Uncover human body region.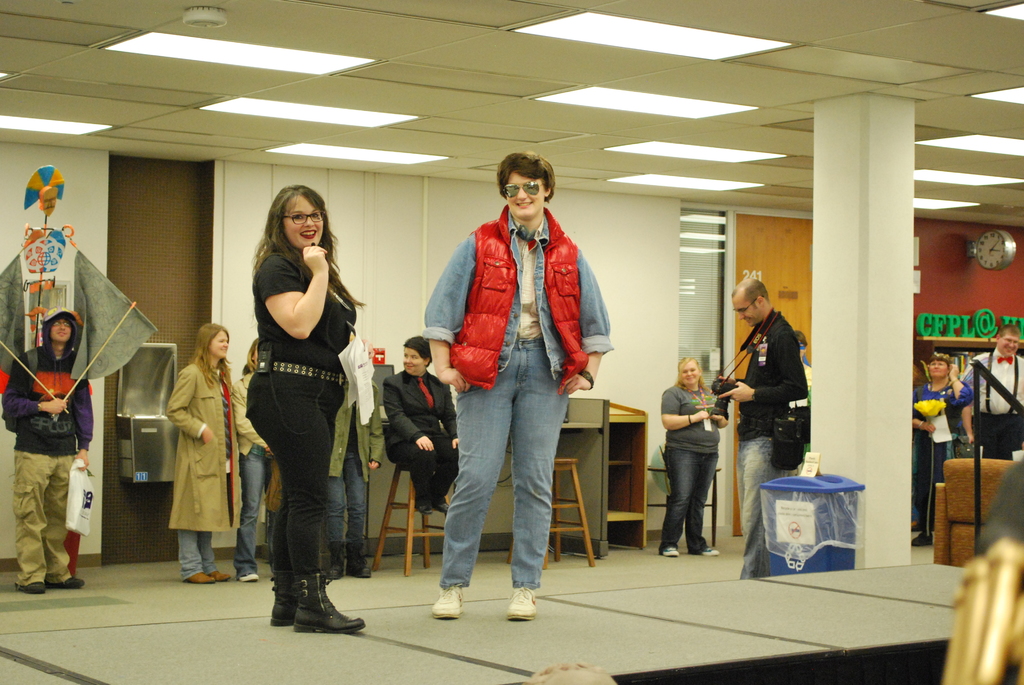
Uncovered: crop(322, 336, 387, 577).
